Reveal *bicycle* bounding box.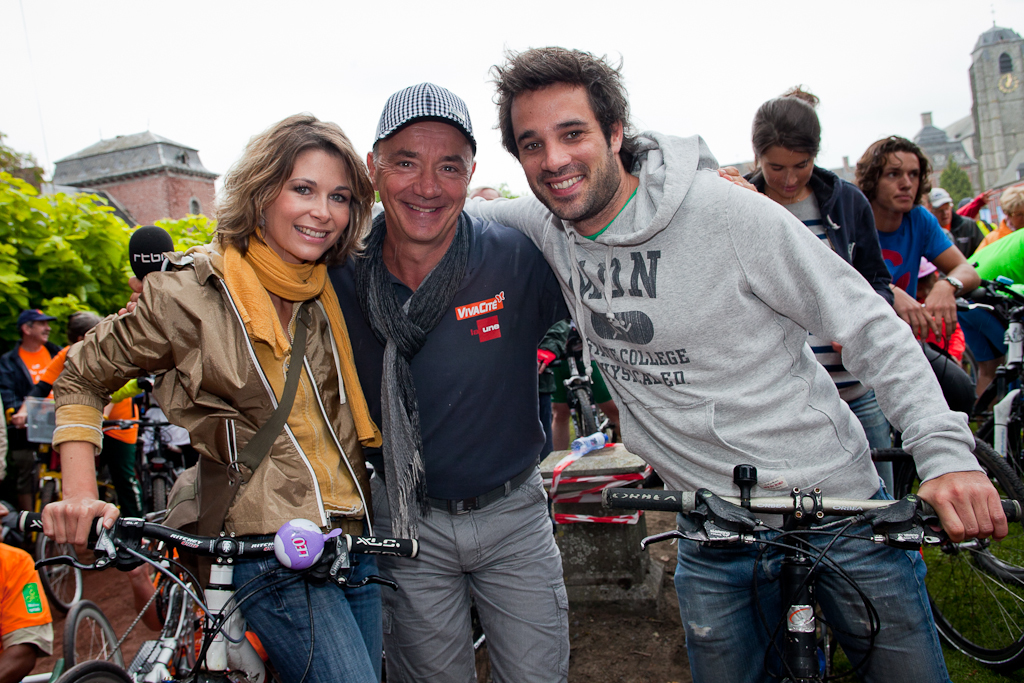
Revealed: 41/445/82/614.
